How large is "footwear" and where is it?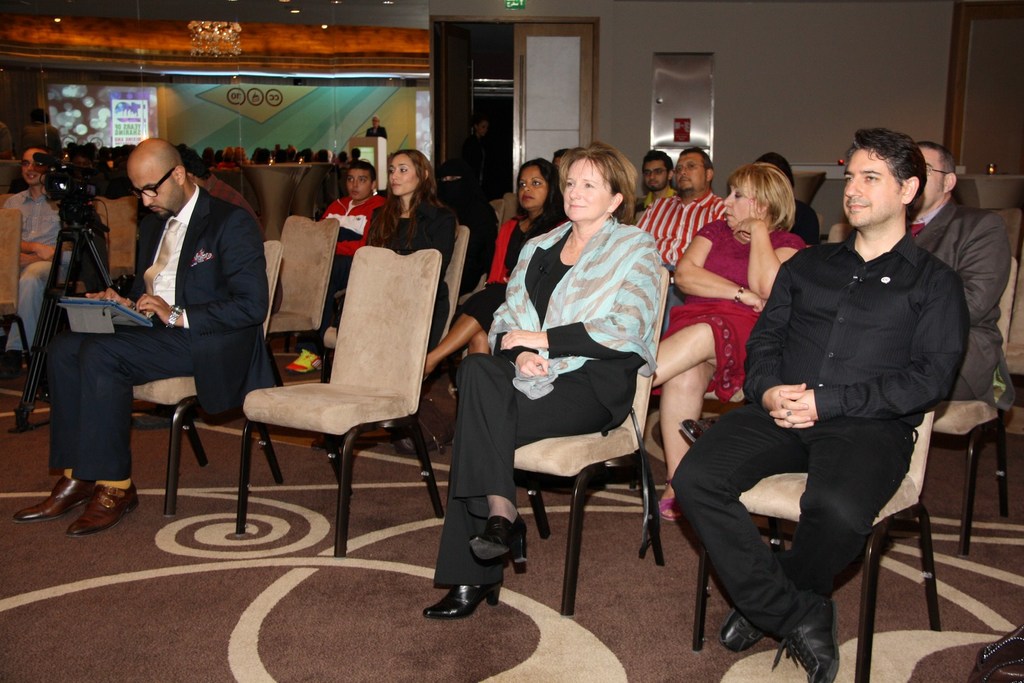
Bounding box: select_region(12, 475, 95, 514).
